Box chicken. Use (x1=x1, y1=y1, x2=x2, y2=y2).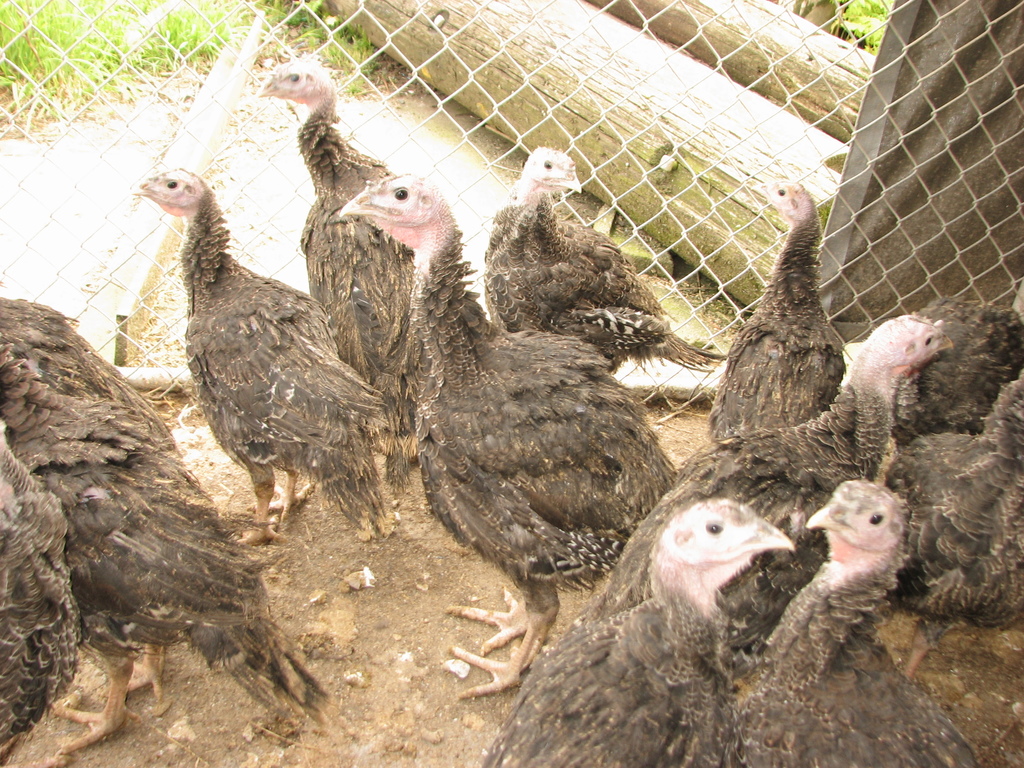
(x1=696, y1=182, x2=858, y2=452).
